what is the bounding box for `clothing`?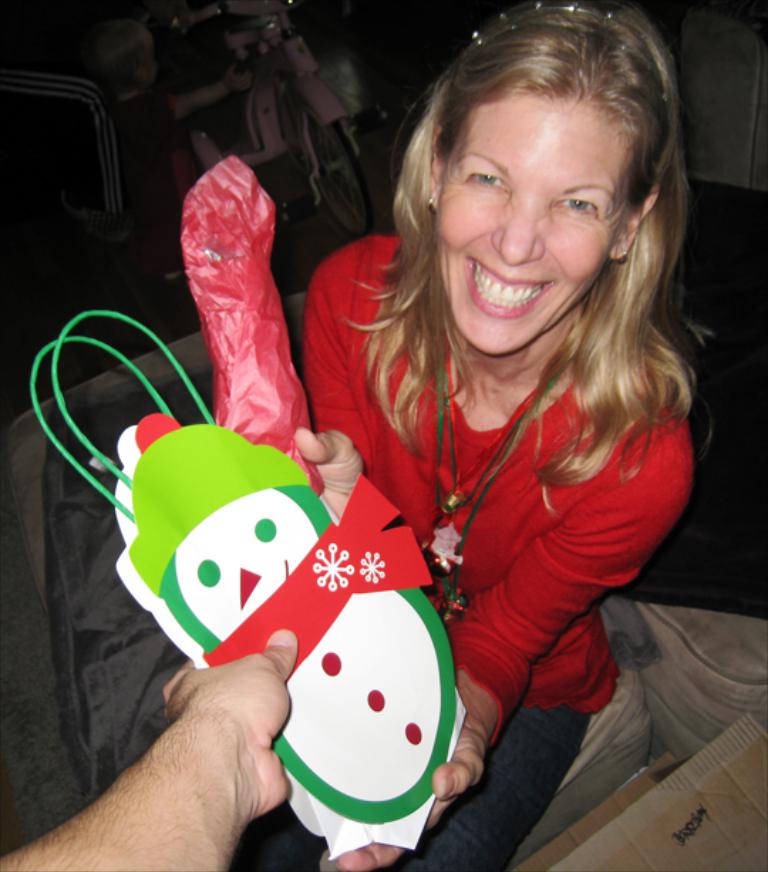
<bbox>674, 0, 767, 459</bbox>.
